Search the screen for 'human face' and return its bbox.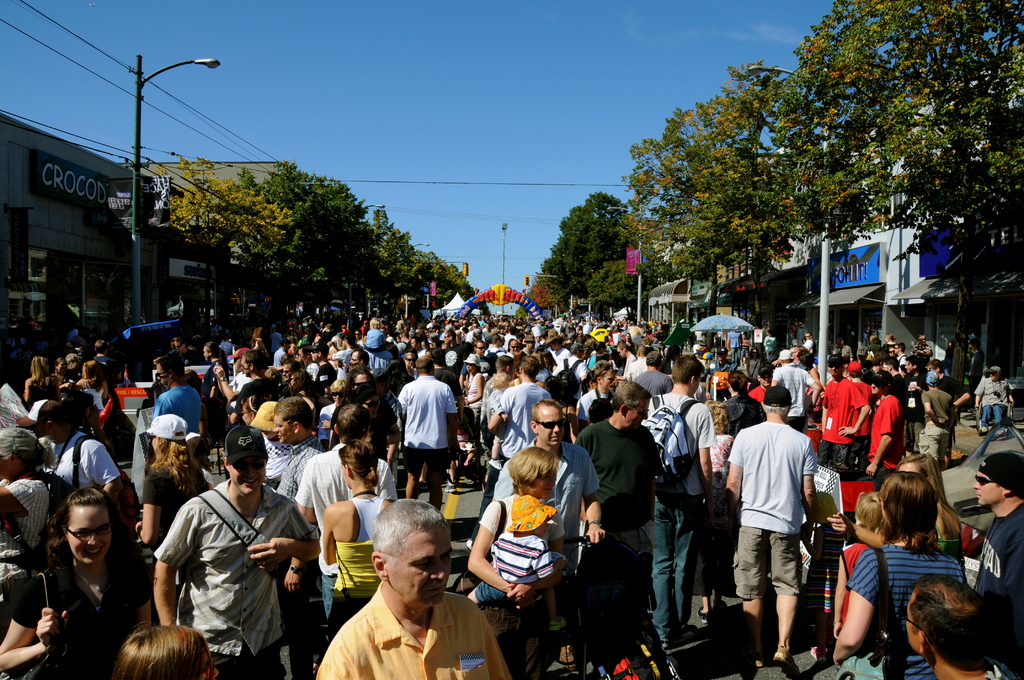
Found: [625,399,646,432].
